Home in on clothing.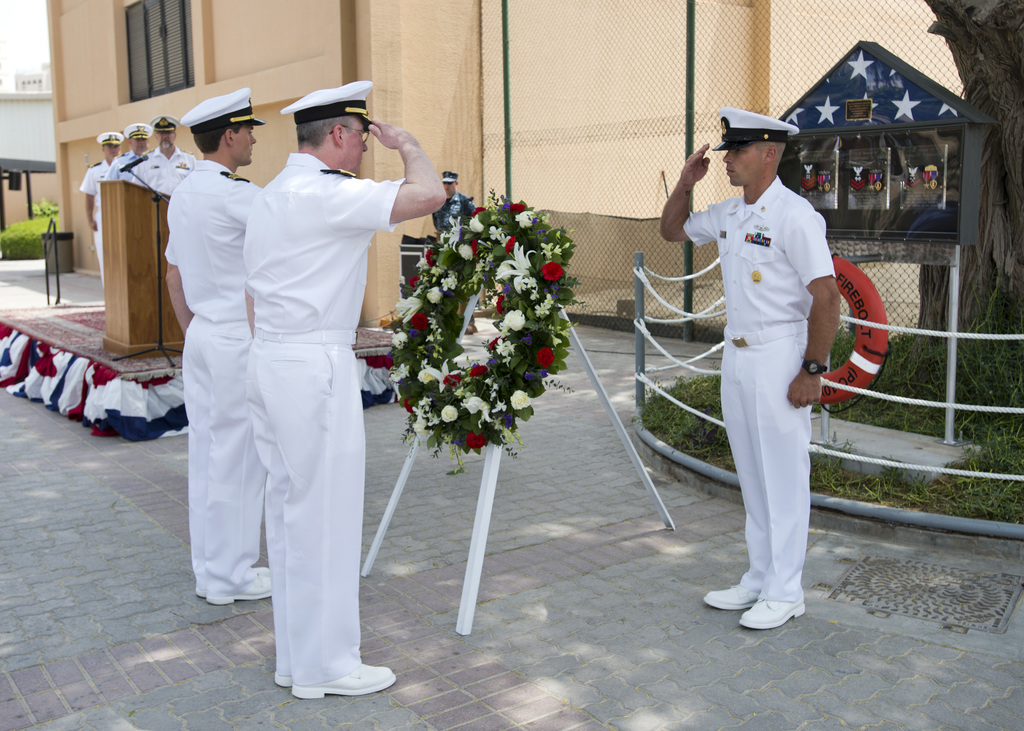
Homed in at 682/175/838/603.
